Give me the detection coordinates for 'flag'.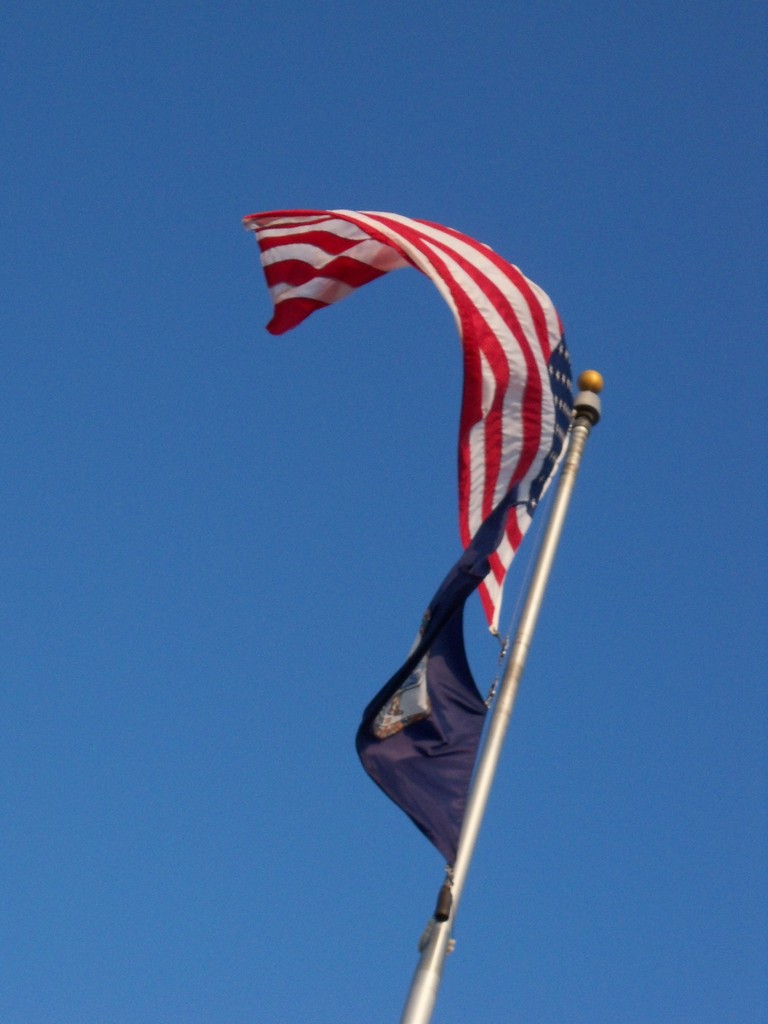
(x1=351, y1=489, x2=527, y2=865).
